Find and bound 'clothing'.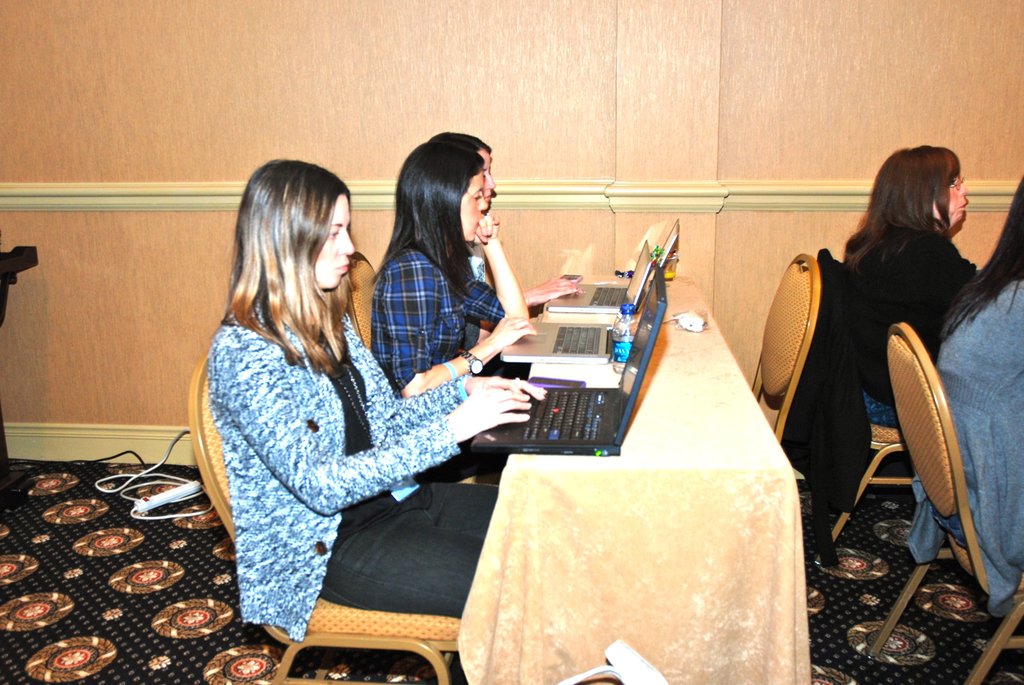
Bound: {"x1": 834, "y1": 222, "x2": 985, "y2": 434}.
